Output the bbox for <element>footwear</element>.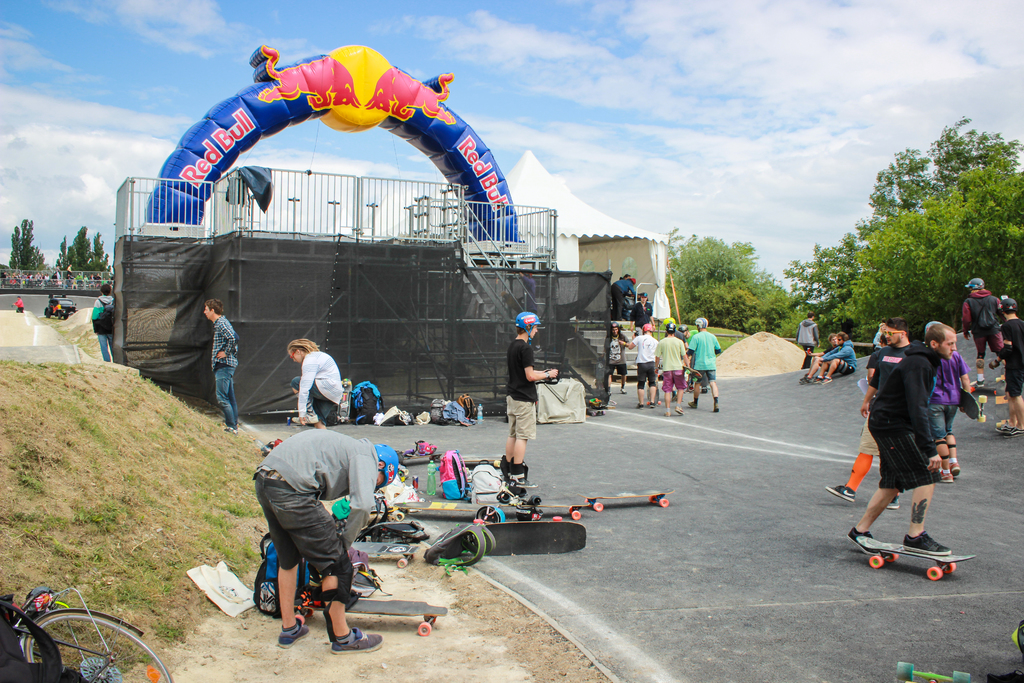
[901,532,956,551].
